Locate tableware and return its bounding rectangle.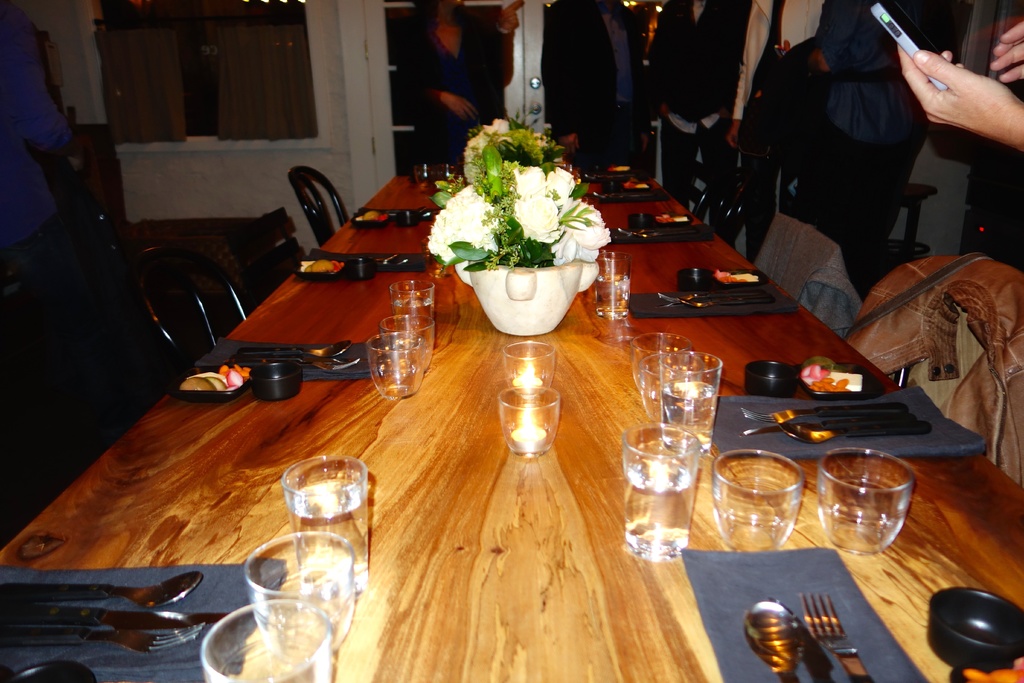
(left=827, top=458, right=927, bottom=565).
